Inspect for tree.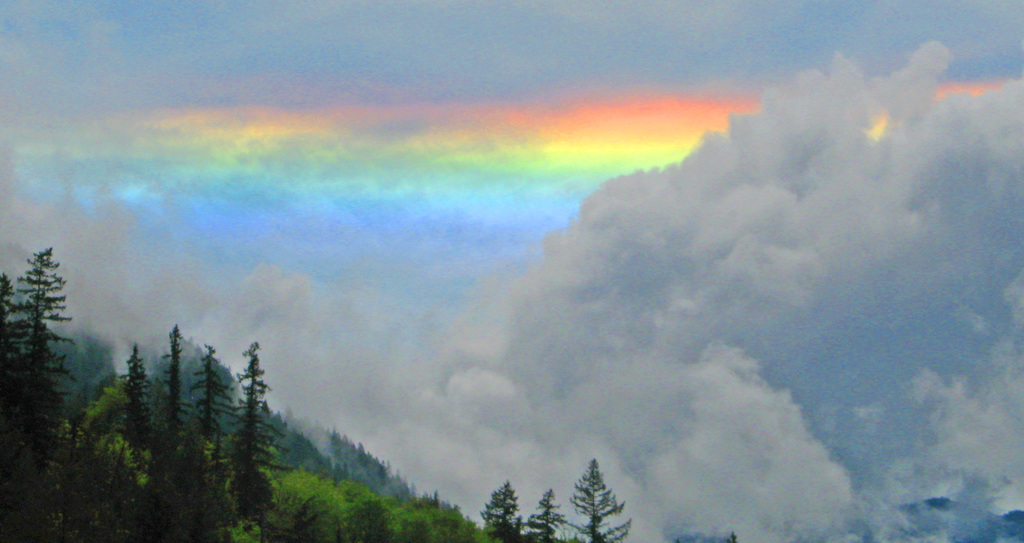
Inspection: box(565, 457, 634, 542).
